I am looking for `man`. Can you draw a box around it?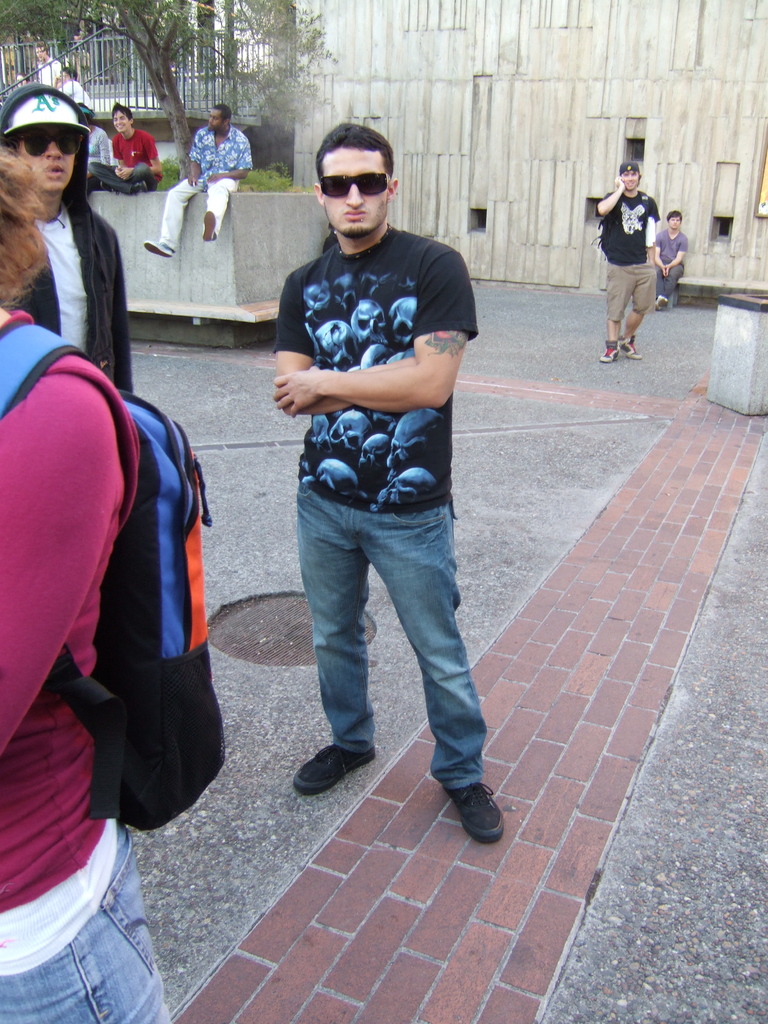
Sure, the bounding box is select_region(83, 102, 163, 198).
